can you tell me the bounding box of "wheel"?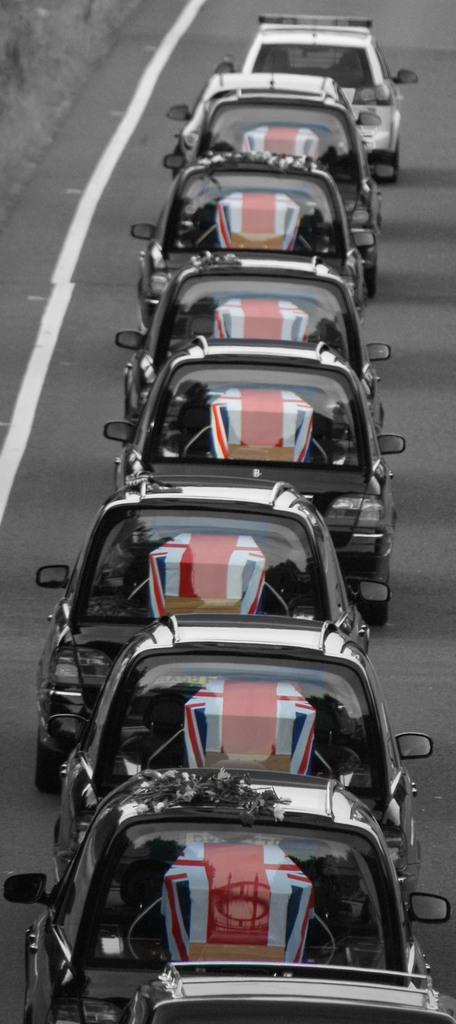
box=[30, 731, 70, 794].
